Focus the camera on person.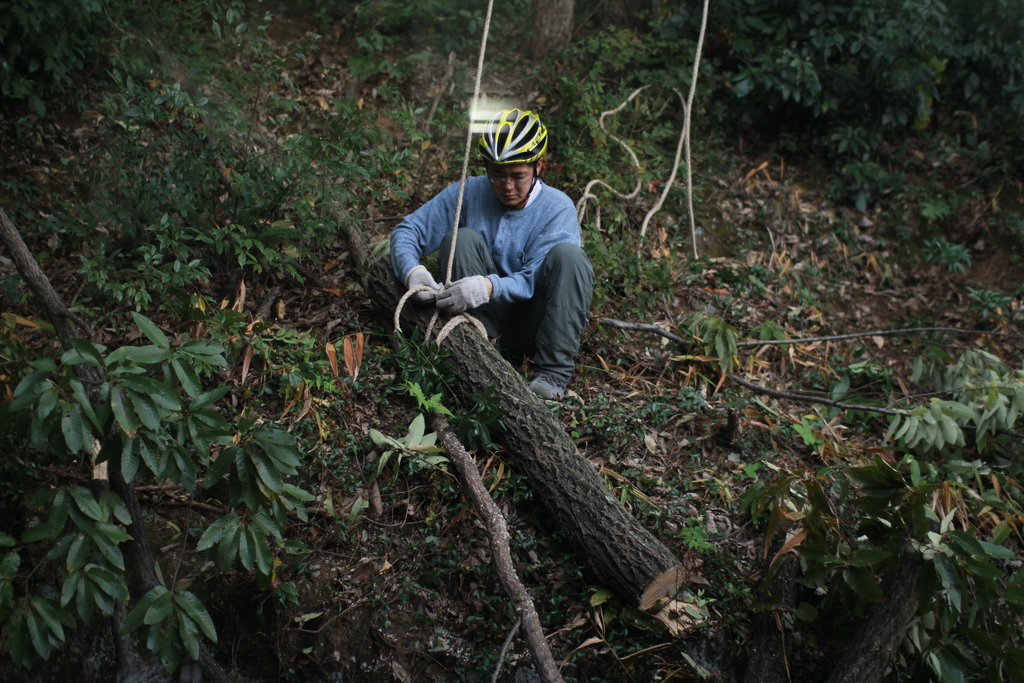
Focus region: 390,104,593,396.
